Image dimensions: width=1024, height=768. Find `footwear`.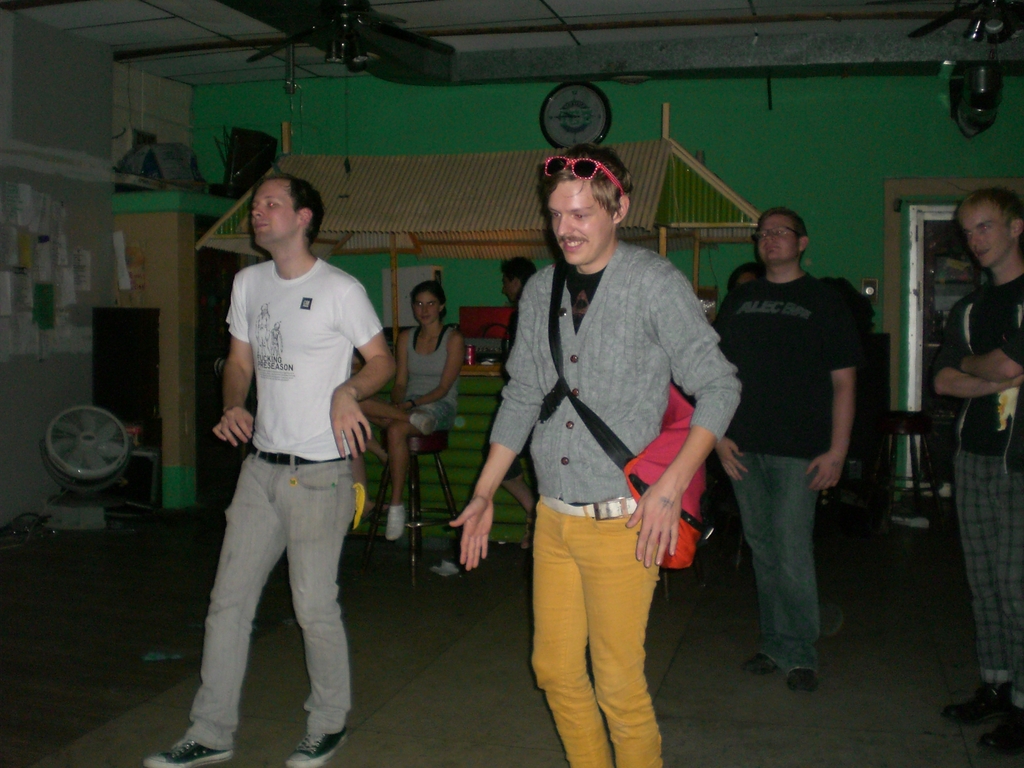
779,664,819,692.
